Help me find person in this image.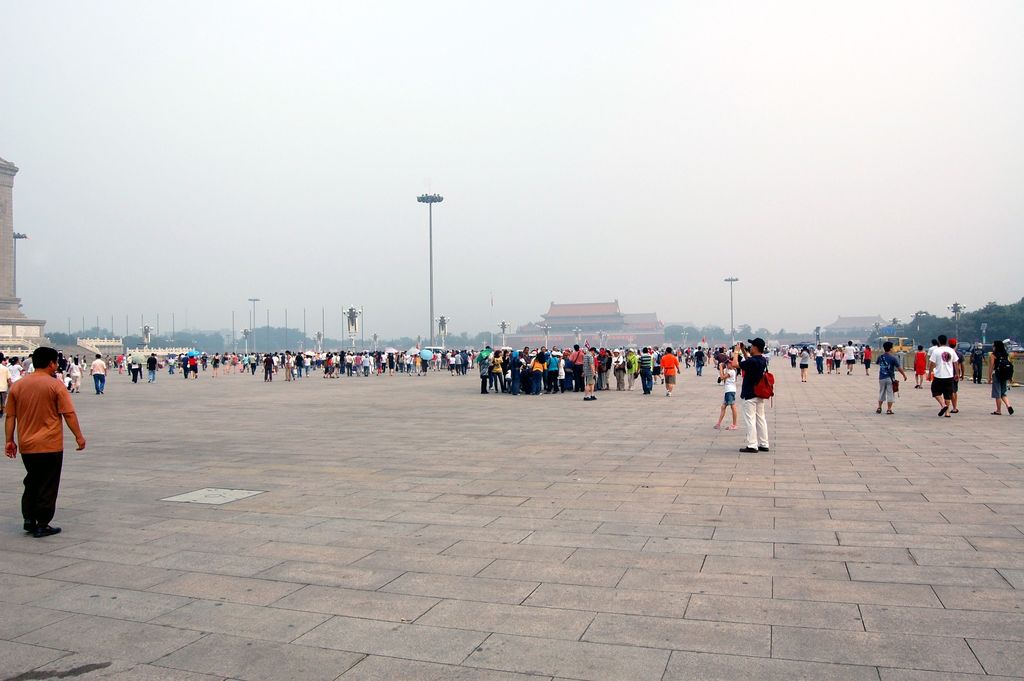
Found it: Rect(871, 340, 902, 410).
